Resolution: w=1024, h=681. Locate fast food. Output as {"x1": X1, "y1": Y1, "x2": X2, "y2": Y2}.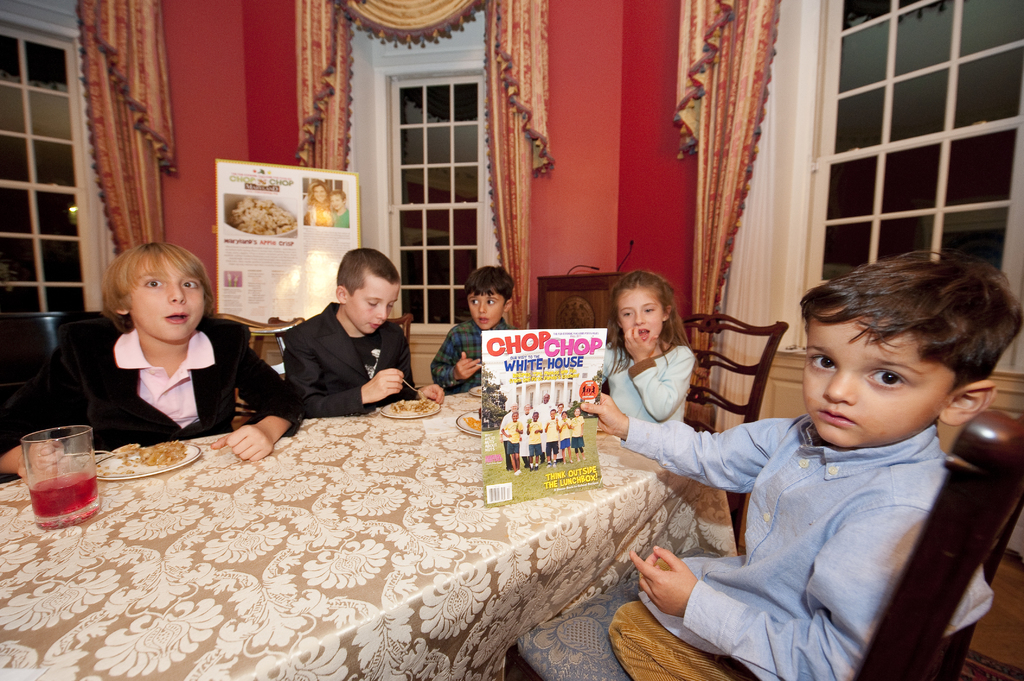
{"x1": 228, "y1": 196, "x2": 296, "y2": 237}.
